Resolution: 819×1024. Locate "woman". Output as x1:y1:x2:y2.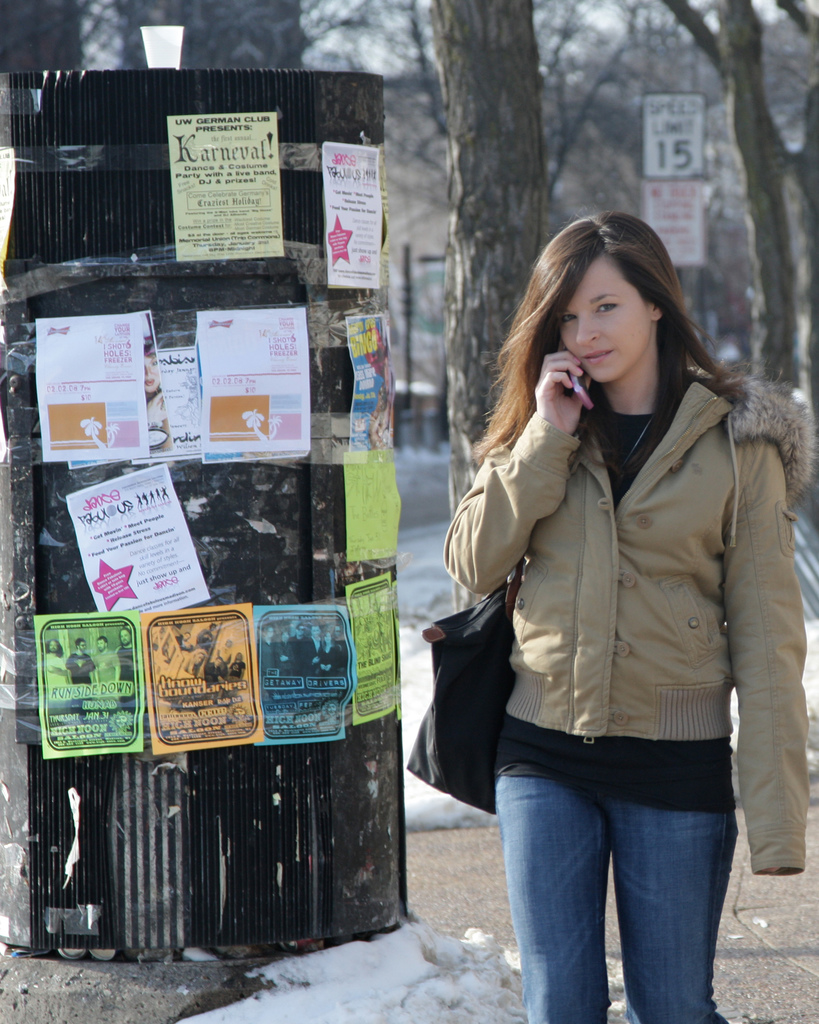
316:629:342:678.
